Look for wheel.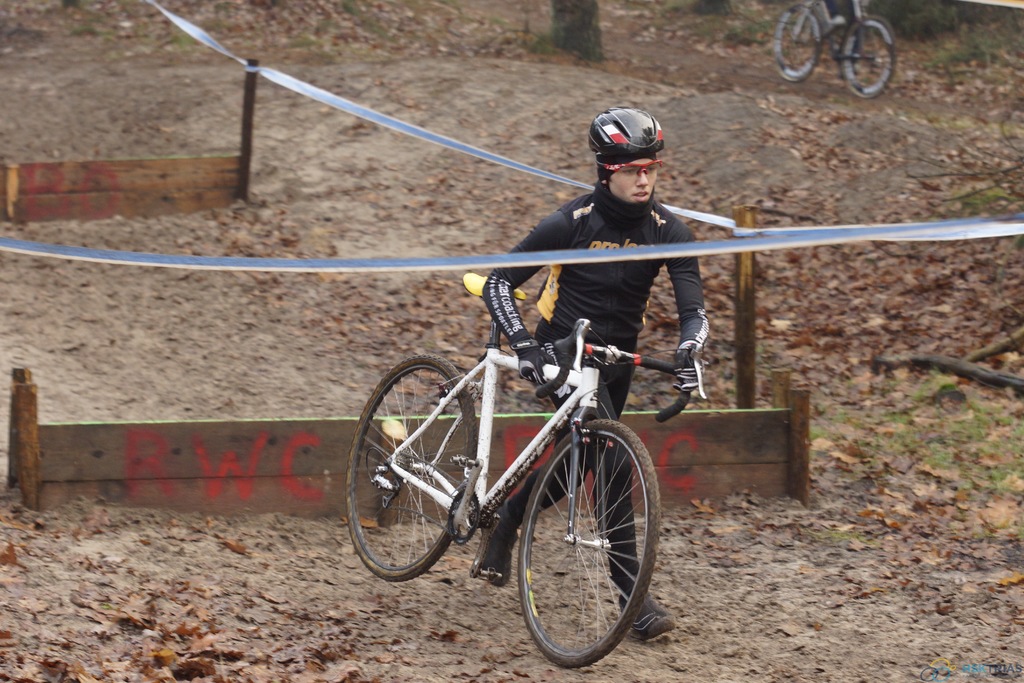
Found: {"x1": 774, "y1": 0, "x2": 824, "y2": 83}.
